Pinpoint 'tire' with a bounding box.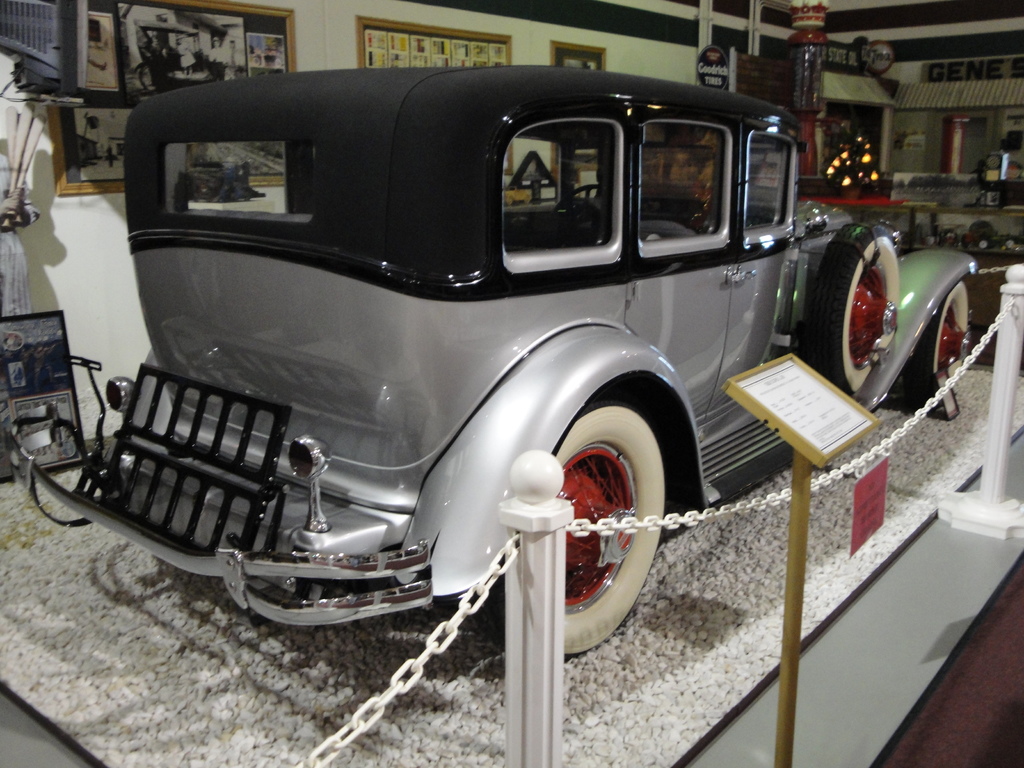
crop(471, 378, 678, 662).
